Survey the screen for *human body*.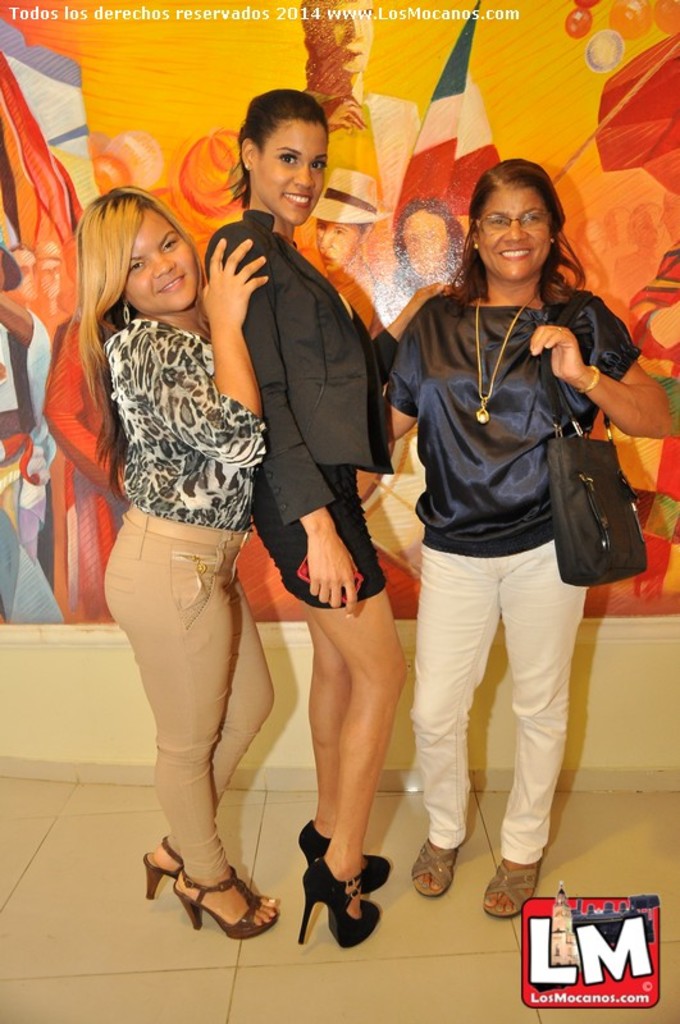
Survey found: {"left": 365, "top": 275, "right": 679, "bottom": 904}.
